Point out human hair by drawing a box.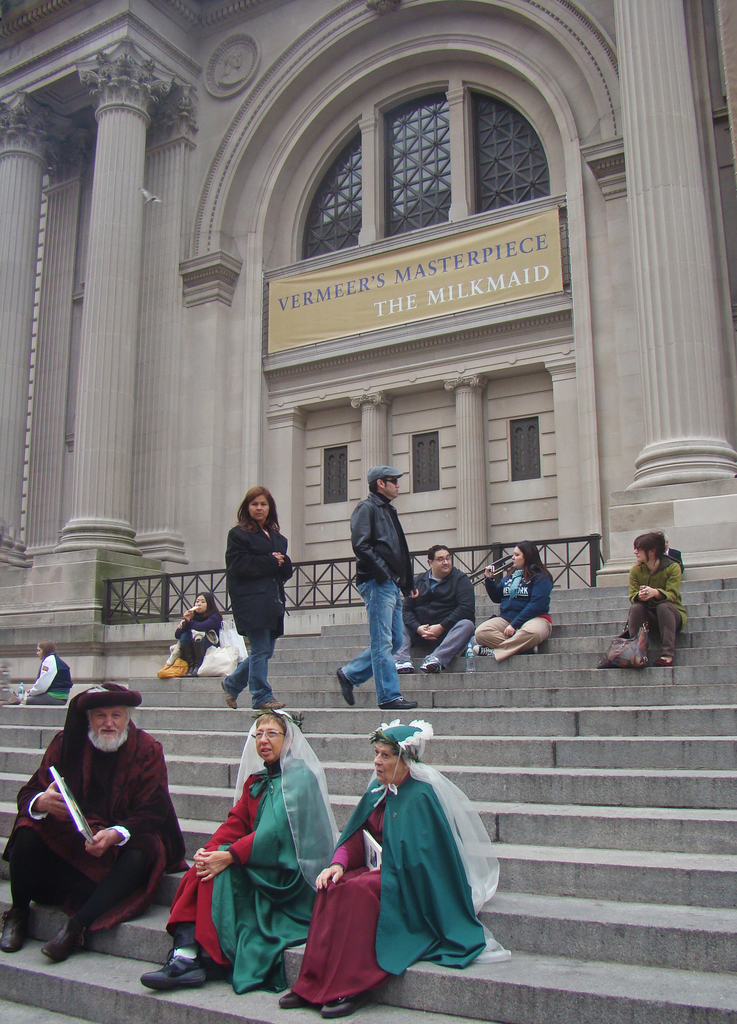
bbox=[370, 733, 419, 762].
